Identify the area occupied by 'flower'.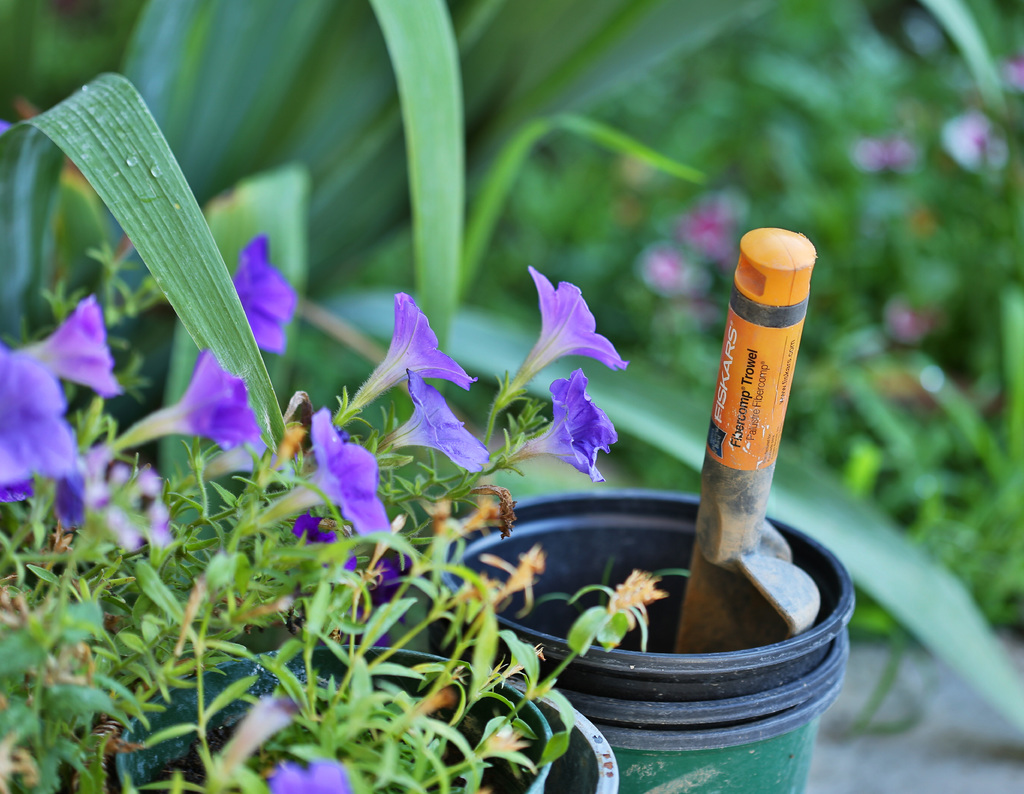
Area: (x1=54, y1=298, x2=121, y2=397).
